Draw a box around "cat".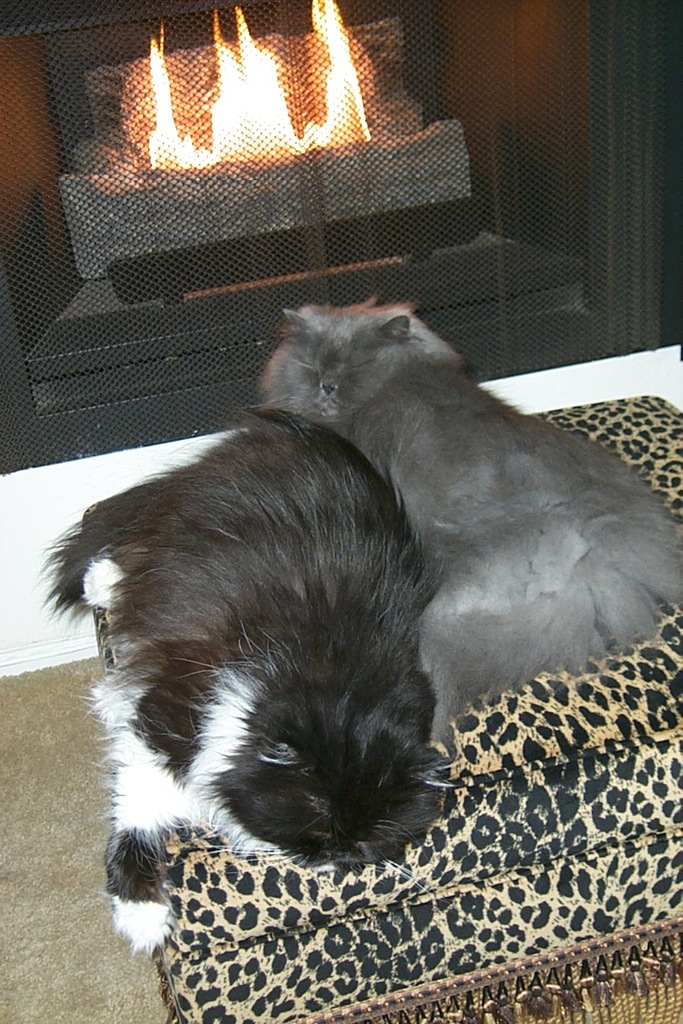
locate(38, 398, 457, 953).
